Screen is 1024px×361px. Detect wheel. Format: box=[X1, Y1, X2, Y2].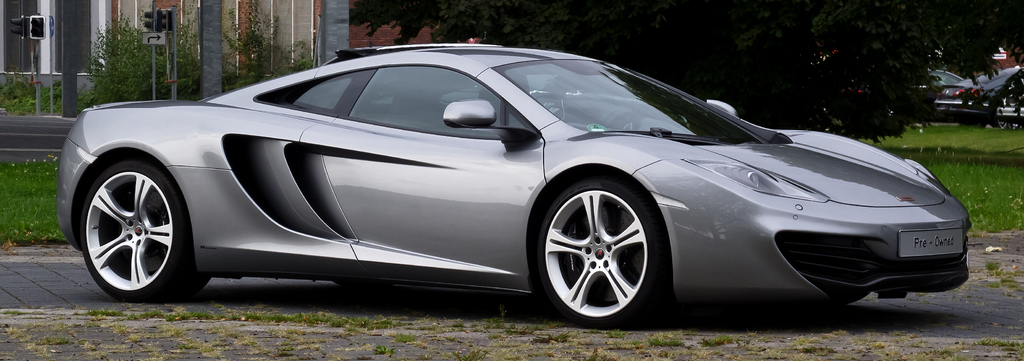
box=[82, 159, 207, 298].
